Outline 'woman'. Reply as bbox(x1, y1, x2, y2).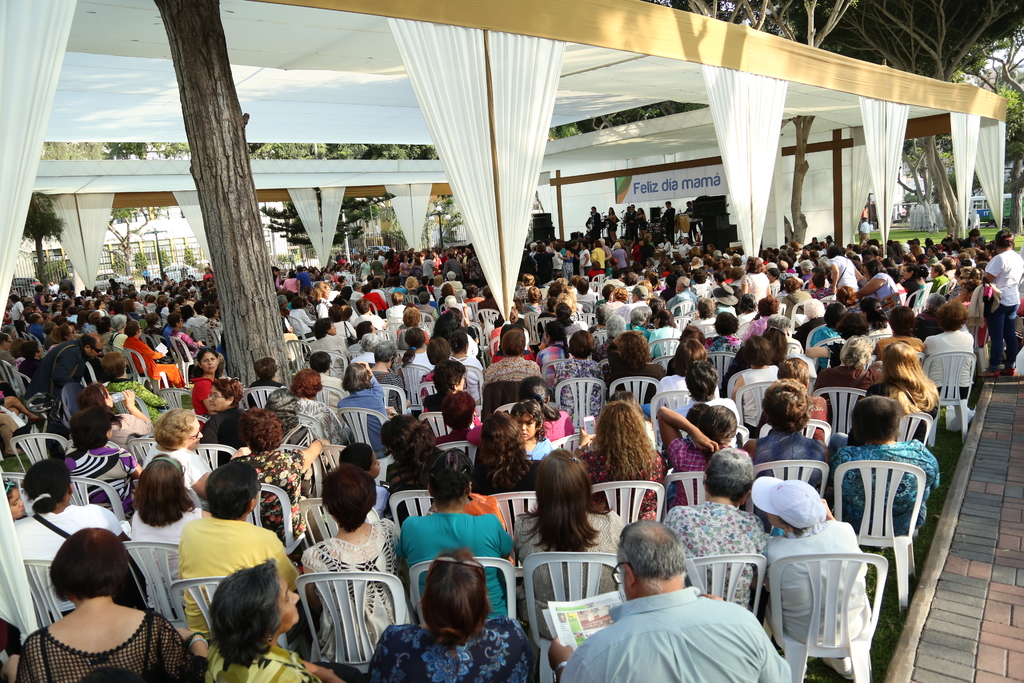
bbox(388, 450, 510, 620).
